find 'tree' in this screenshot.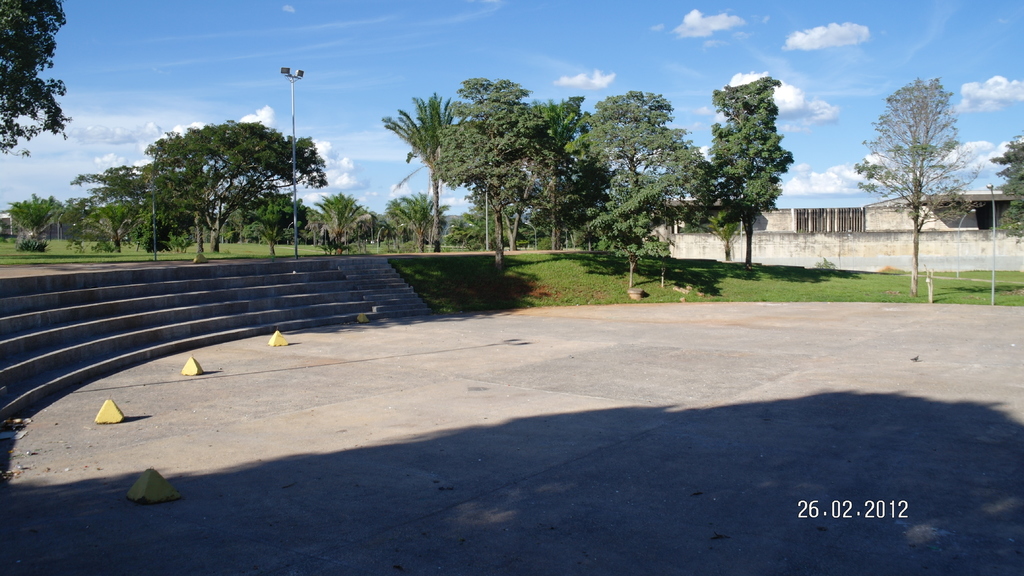
The bounding box for 'tree' is BBox(4, 189, 63, 240).
